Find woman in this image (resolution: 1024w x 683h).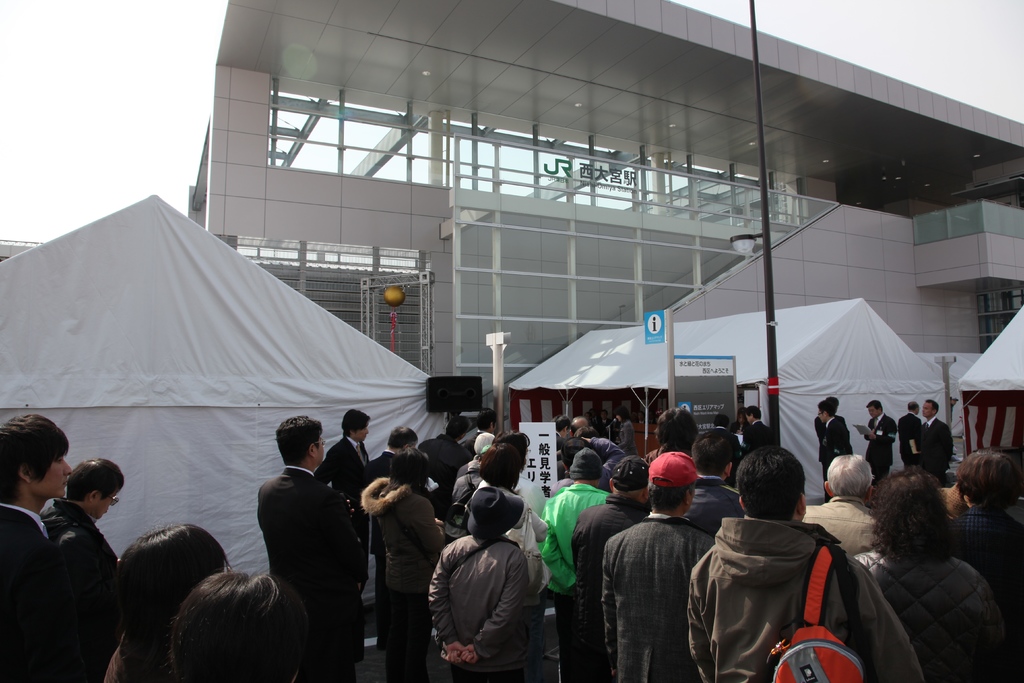
l=615, t=407, r=639, b=456.
